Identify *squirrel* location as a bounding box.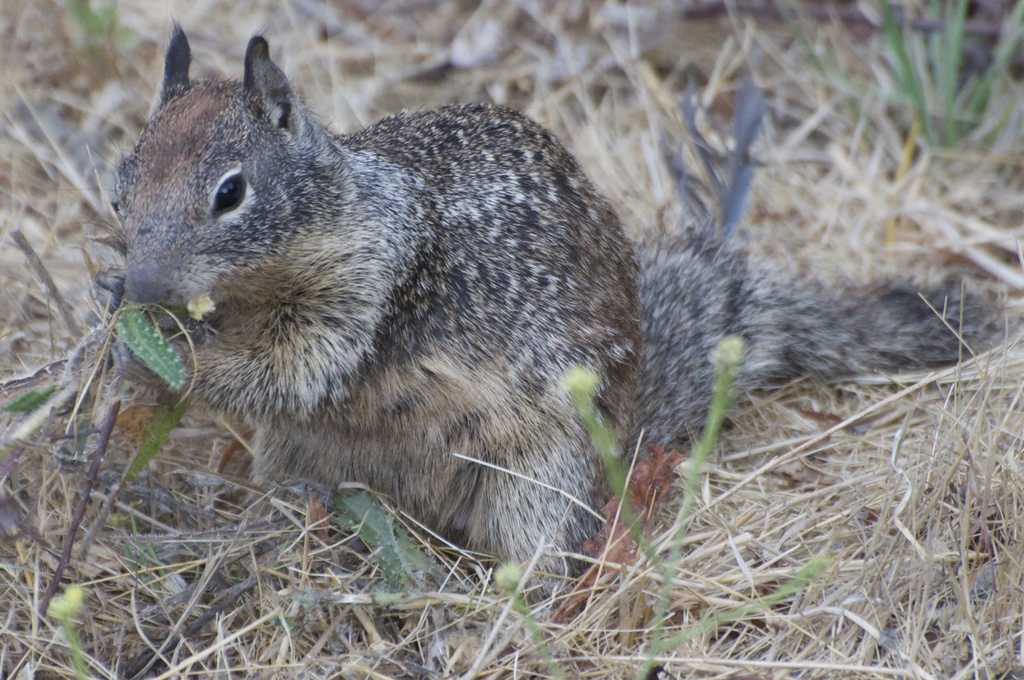
79 13 1012 608.
